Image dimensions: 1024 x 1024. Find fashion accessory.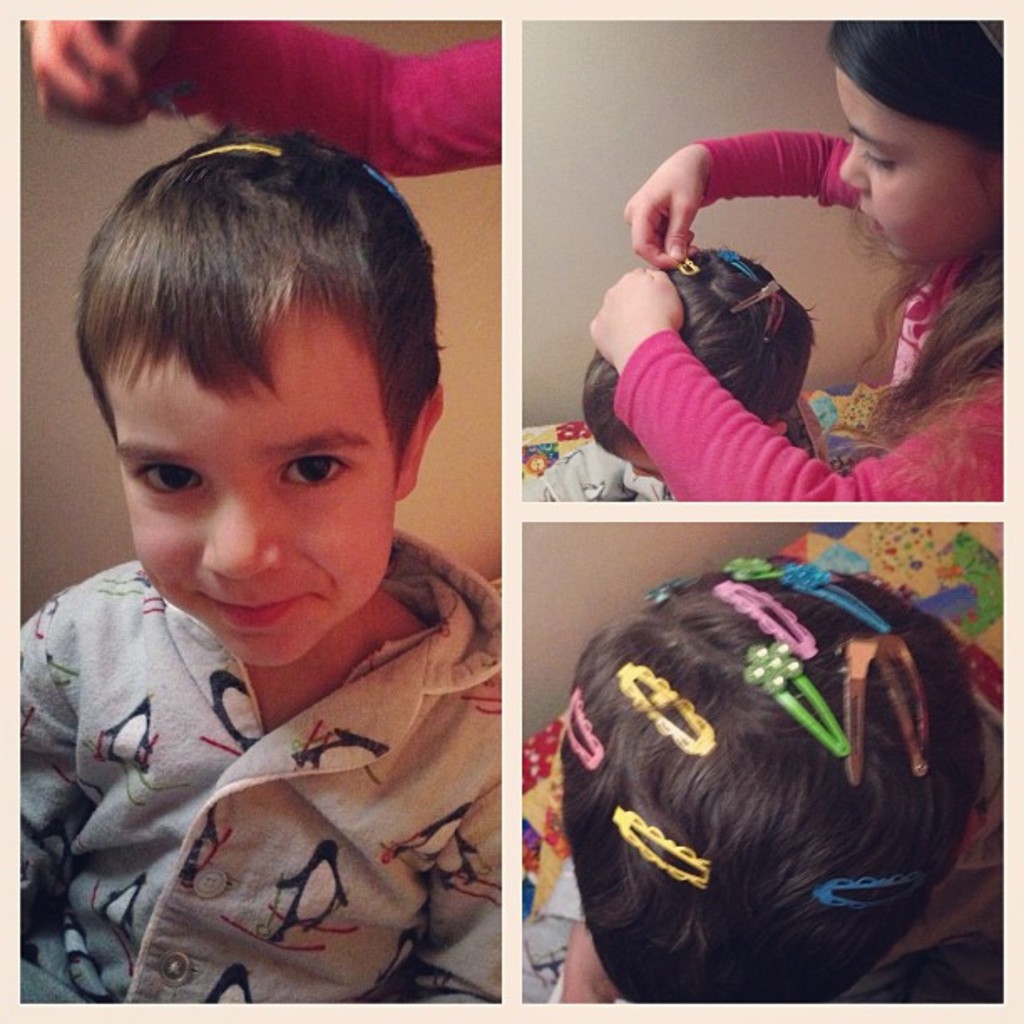
select_region(179, 137, 284, 161).
